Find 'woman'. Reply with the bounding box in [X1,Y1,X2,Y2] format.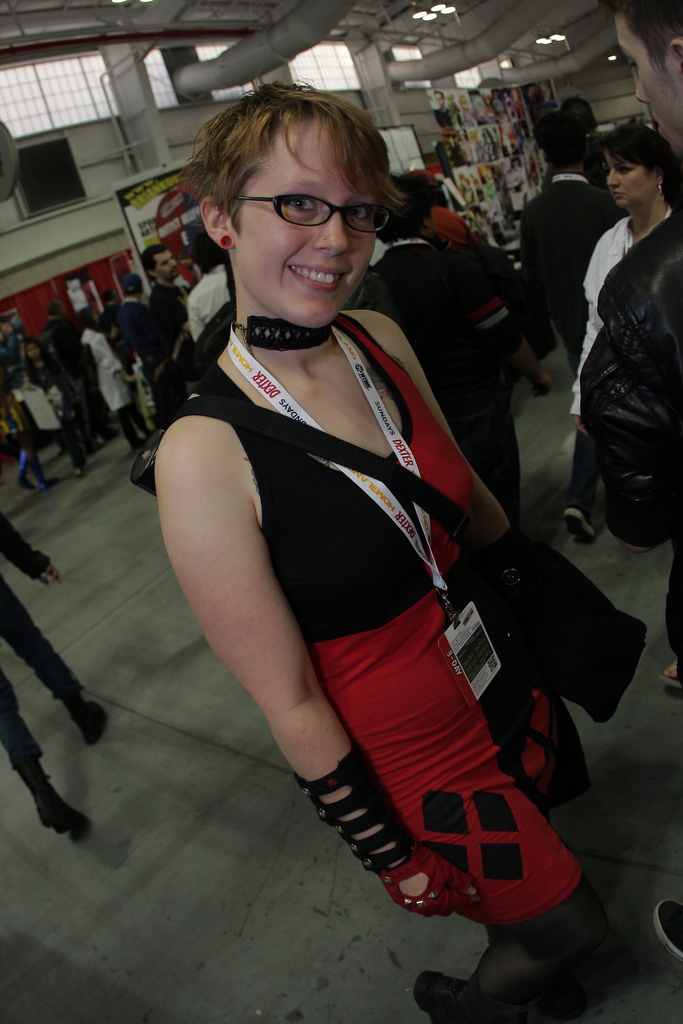
[568,111,682,457].
